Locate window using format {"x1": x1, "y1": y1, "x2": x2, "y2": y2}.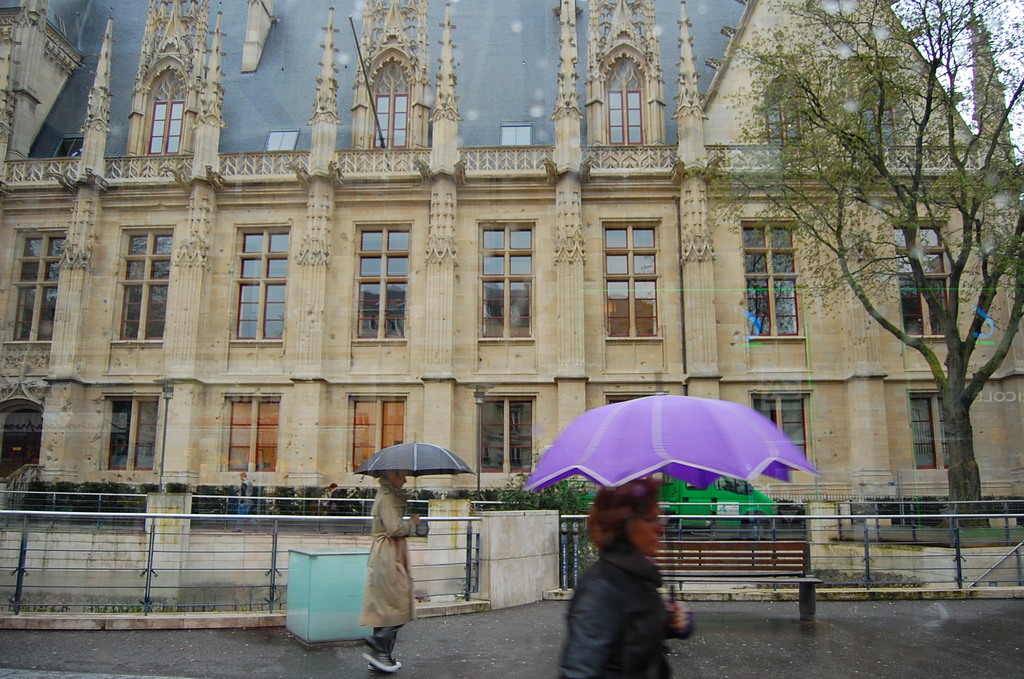
{"x1": 860, "y1": 97, "x2": 890, "y2": 140}.
